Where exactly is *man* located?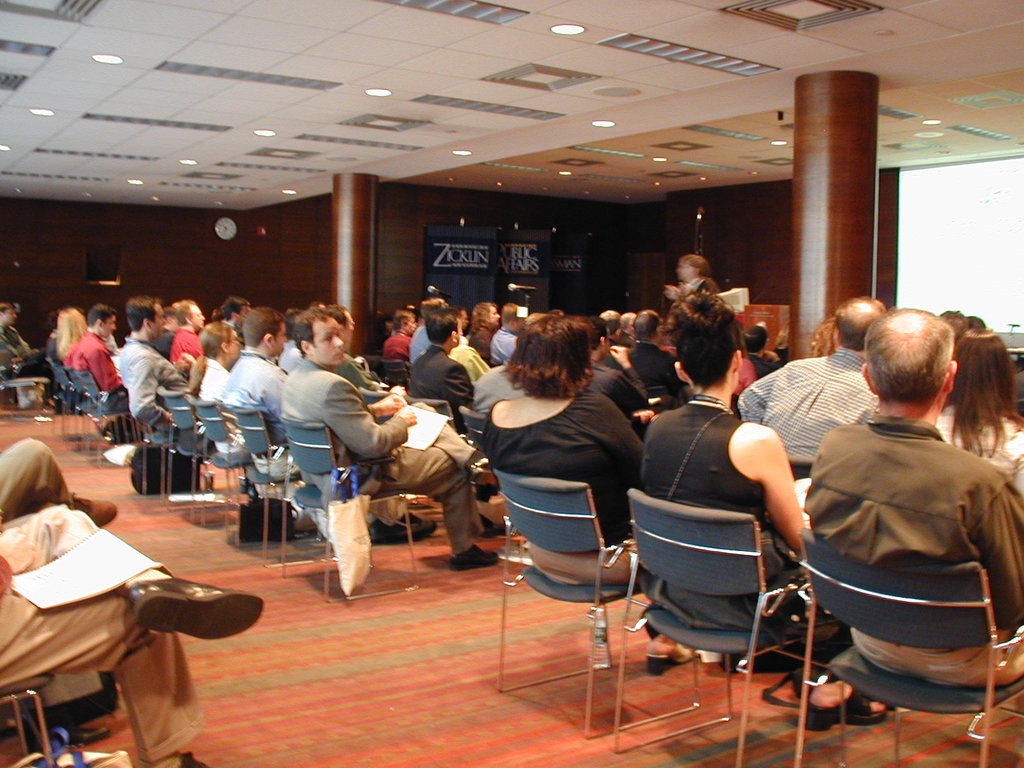
Its bounding box is {"x1": 0, "y1": 436, "x2": 117, "y2": 527}.
